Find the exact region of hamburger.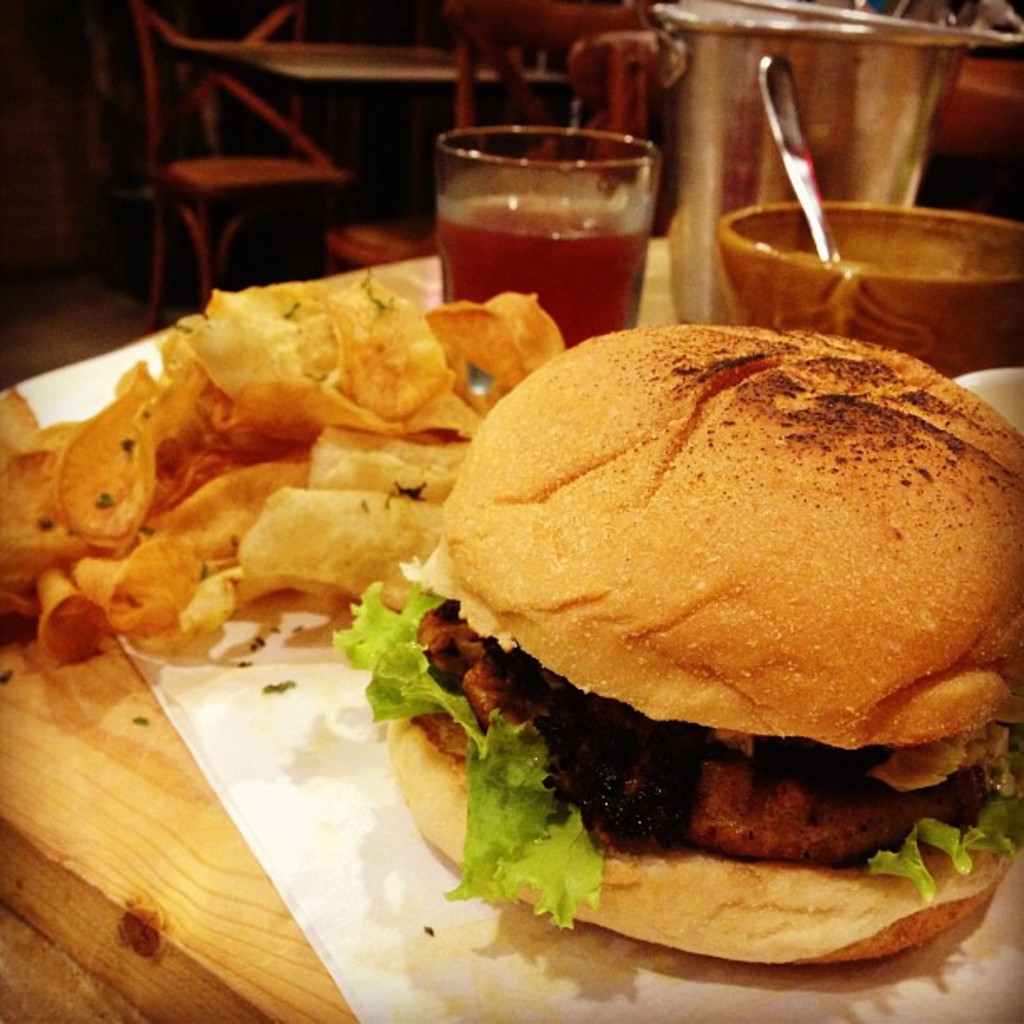
Exact region: x1=335 y1=328 x2=1022 y2=975.
